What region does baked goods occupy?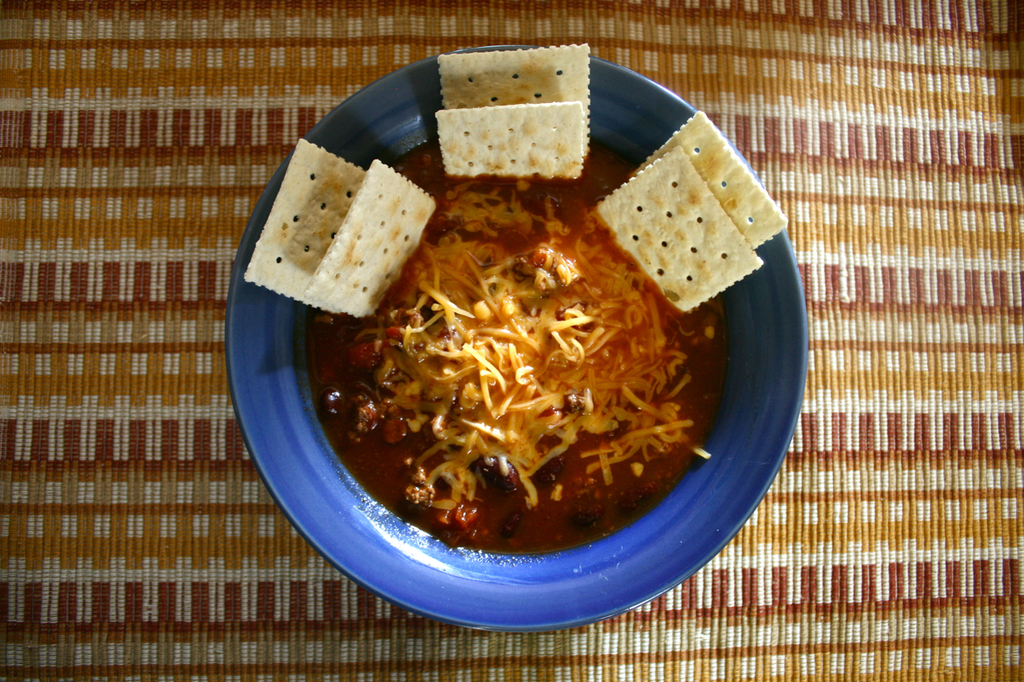
[300, 162, 436, 321].
